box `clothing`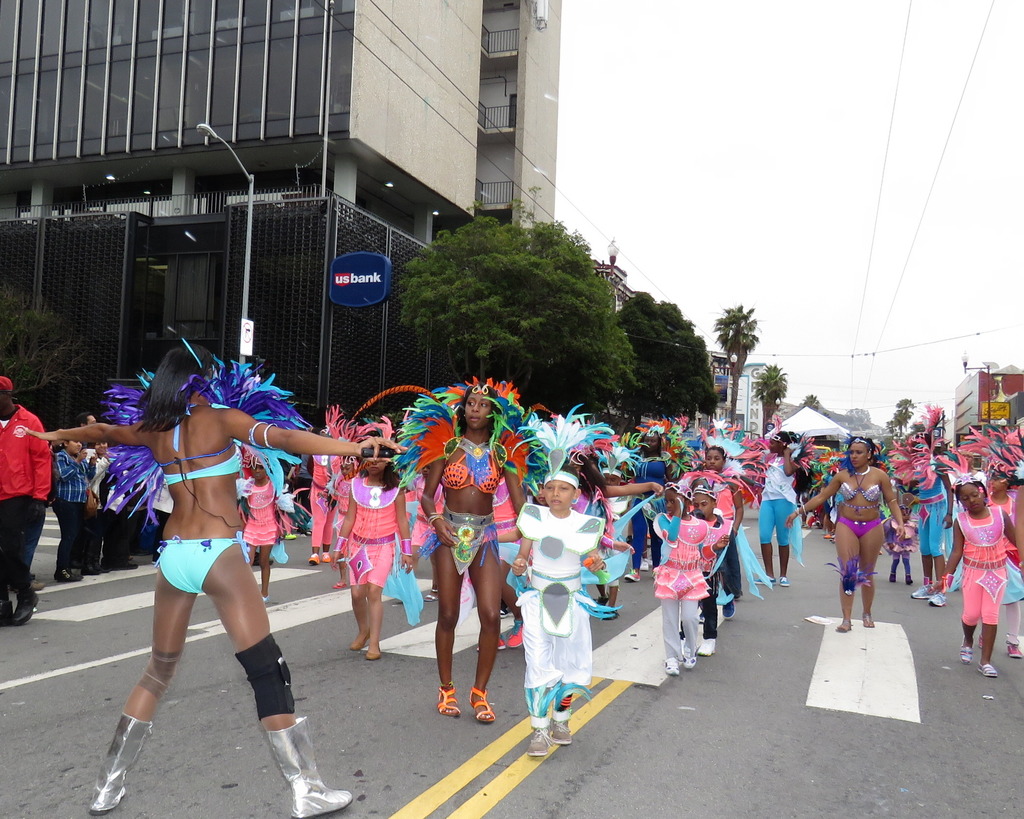
(84,457,105,566)
